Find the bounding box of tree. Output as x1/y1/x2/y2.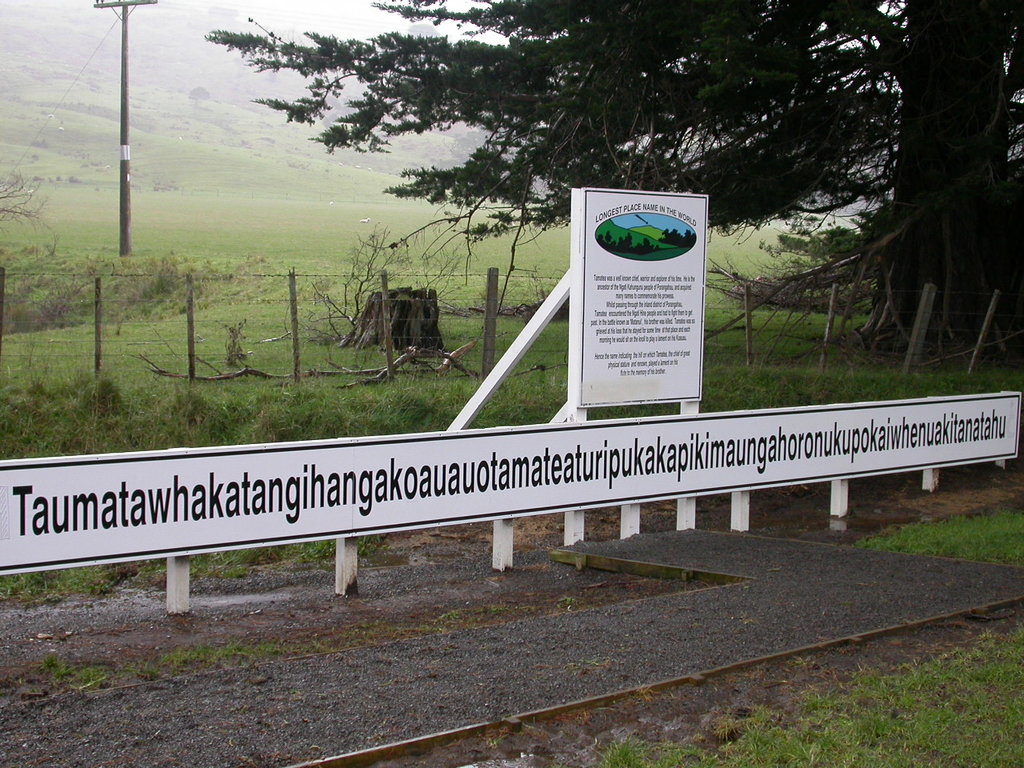
206/0/1023/361.
